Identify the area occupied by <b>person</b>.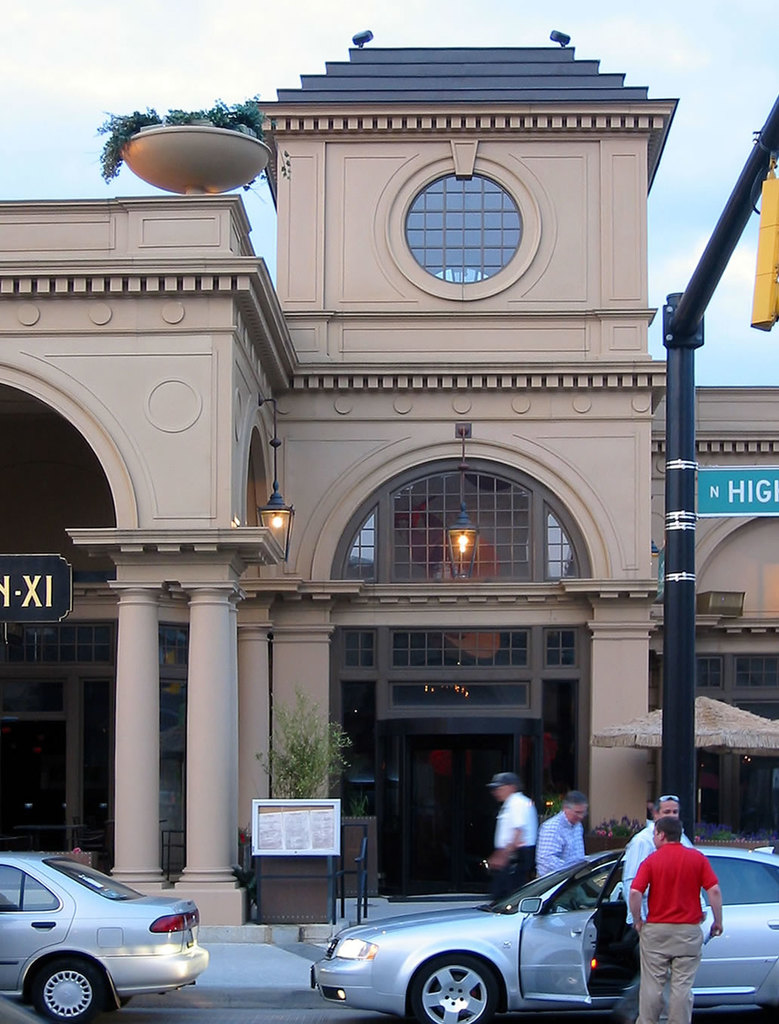
Area: x1=476, y1=772, x2=543, y2=900.
